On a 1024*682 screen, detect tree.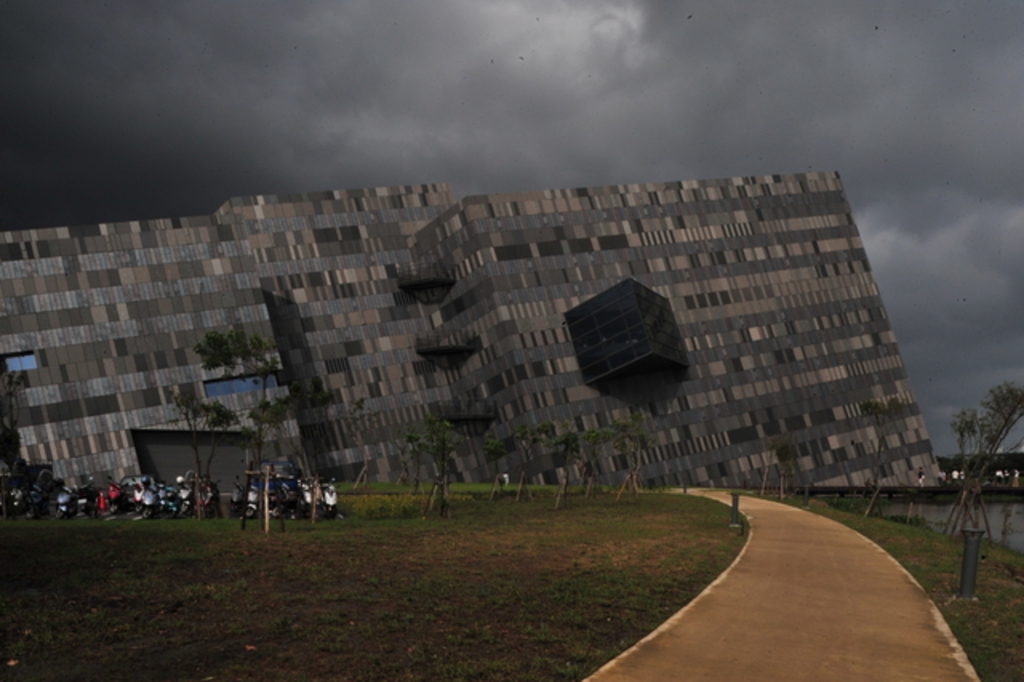
770,432,800,499.
